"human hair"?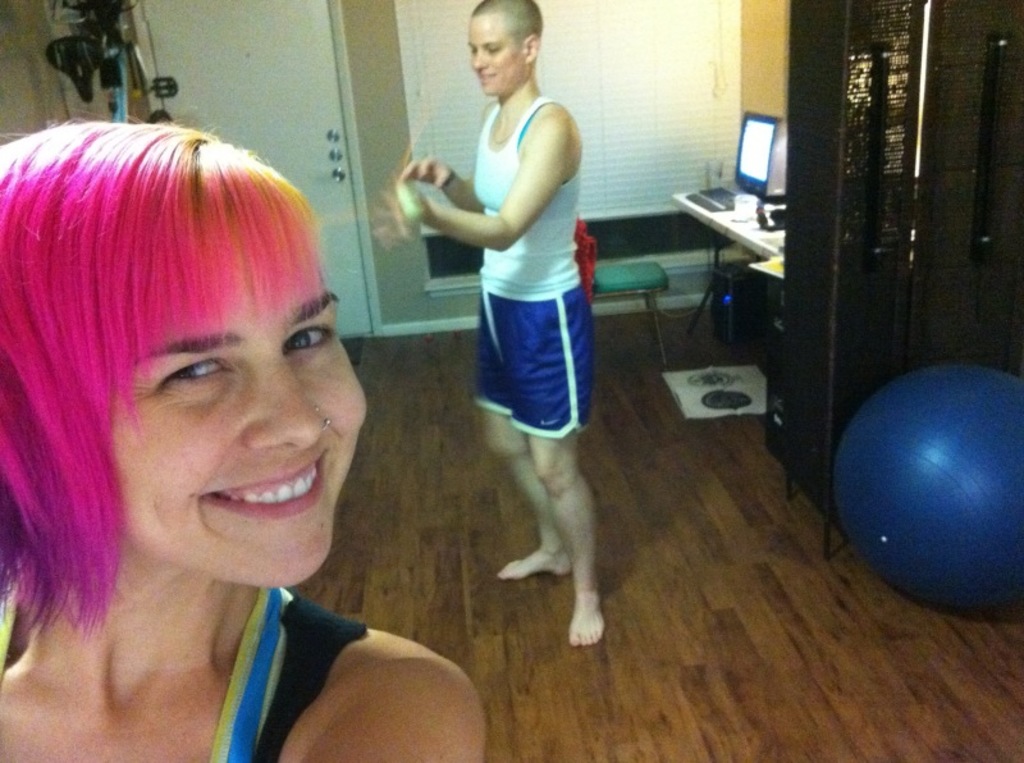
region(0, 138, 376, 626)
